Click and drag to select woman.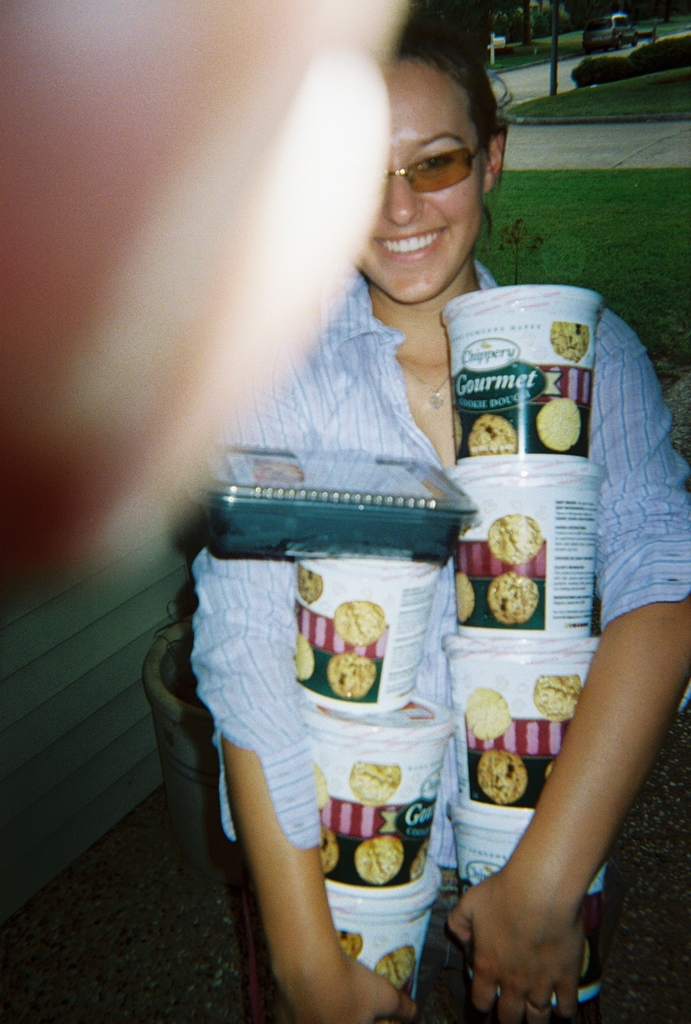
Selection: <box>189,2,690,1023</box>.
